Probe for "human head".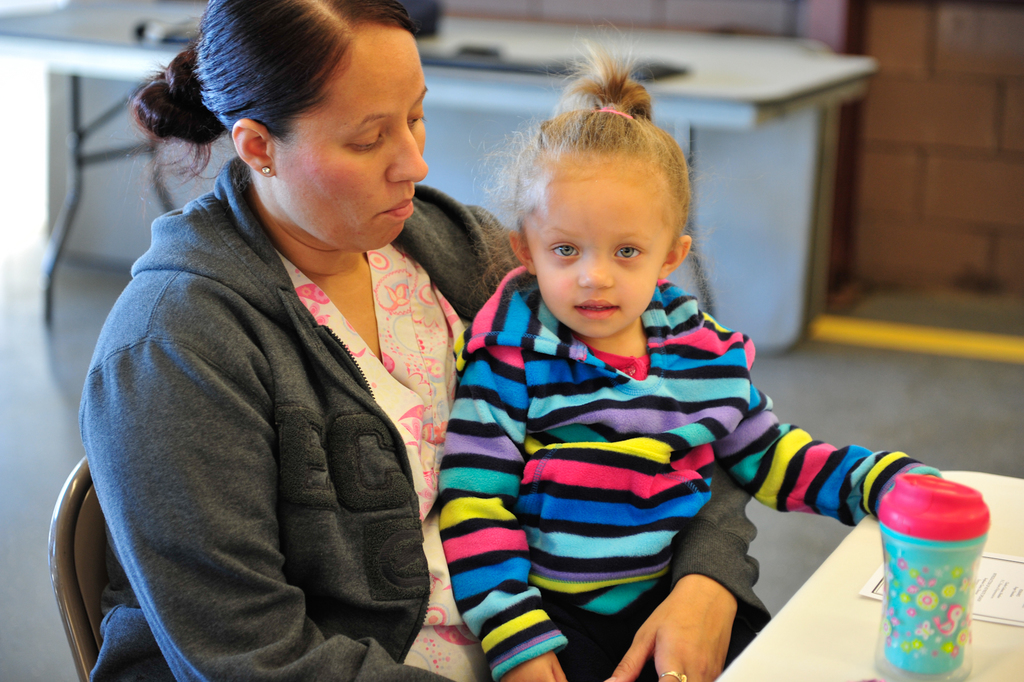
Probe result: [x1=193, y1=0, x2=429, y2=251].
